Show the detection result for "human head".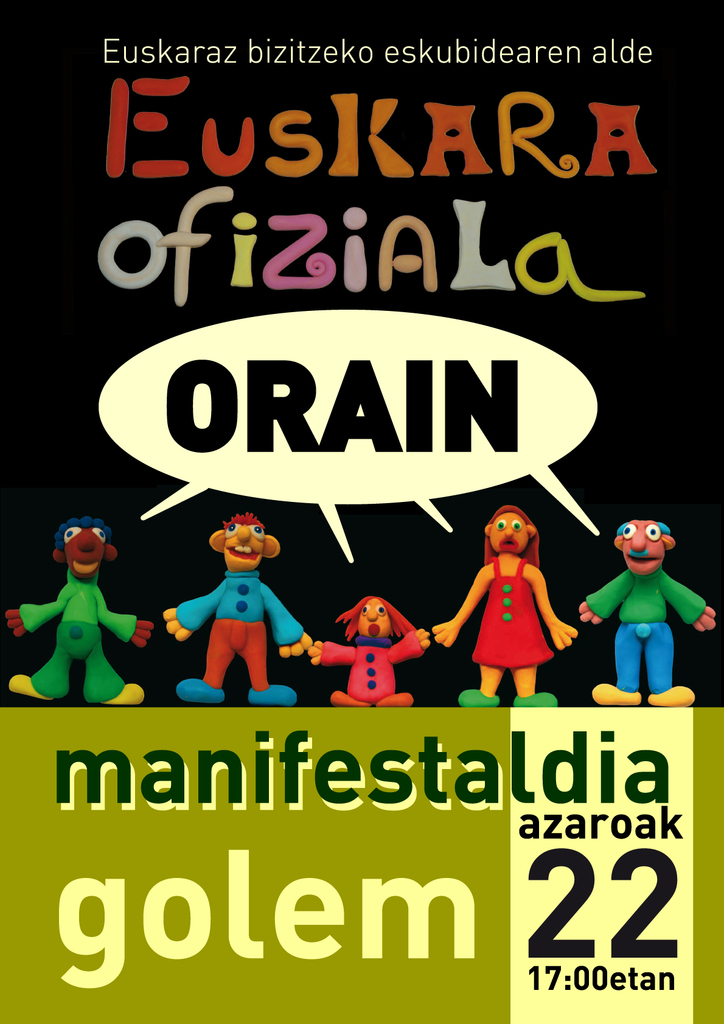
x1=615 y1=522 x2=675 y2=574.
